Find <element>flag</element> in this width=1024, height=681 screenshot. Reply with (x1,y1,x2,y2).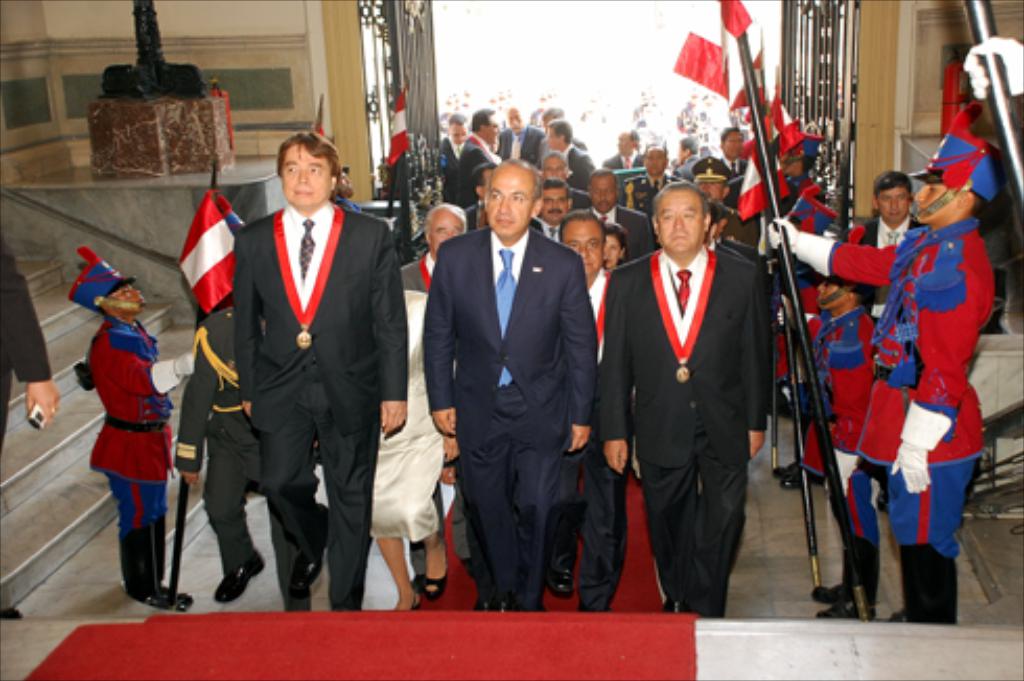
(662,23,742,94).
